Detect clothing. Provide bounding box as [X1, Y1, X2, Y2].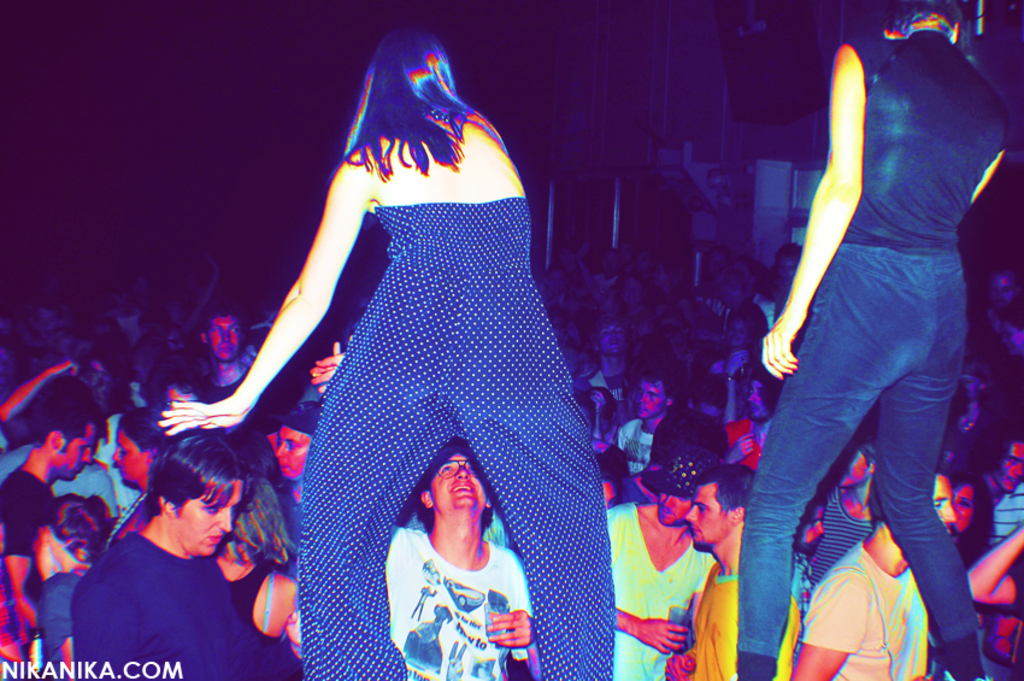
[737, 243, 991, 680].
